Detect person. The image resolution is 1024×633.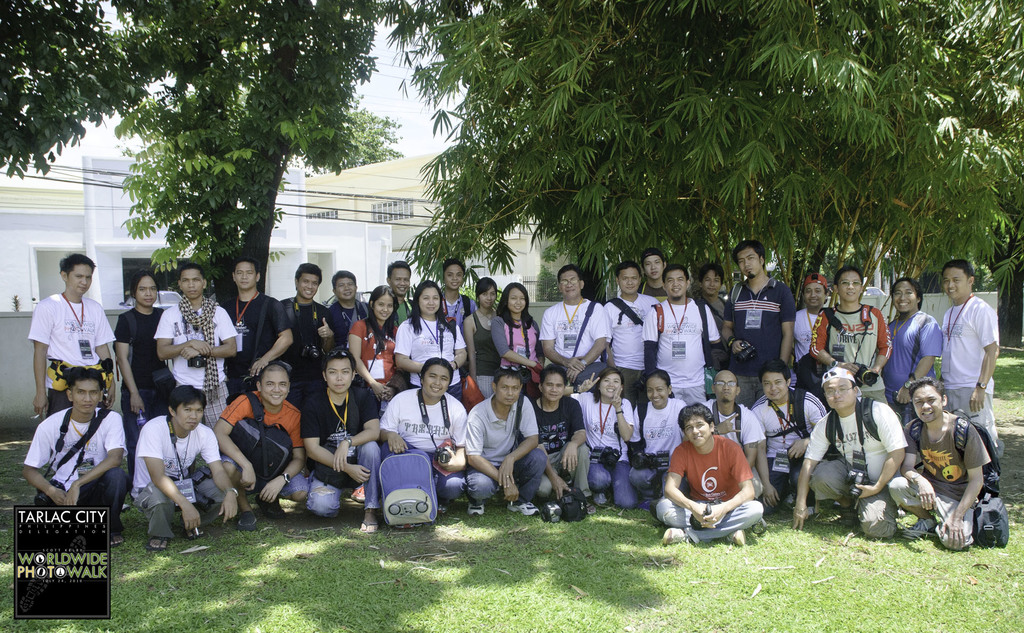
638/264/717/400.
